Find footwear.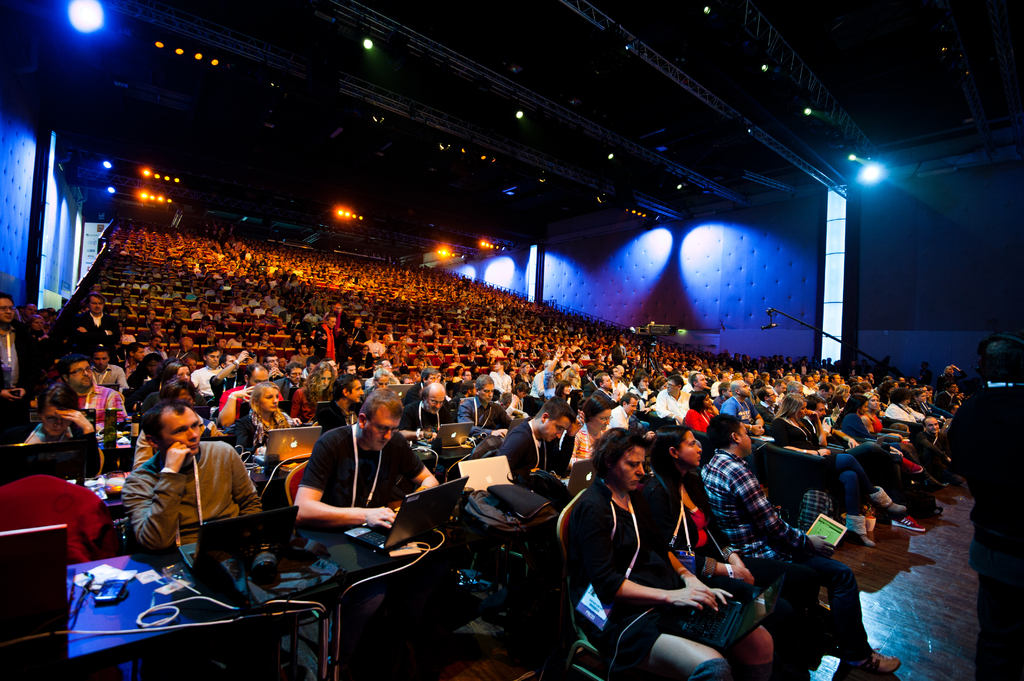
{"left": 913, "top": 469, "right": 950, "bottom": 490}.
